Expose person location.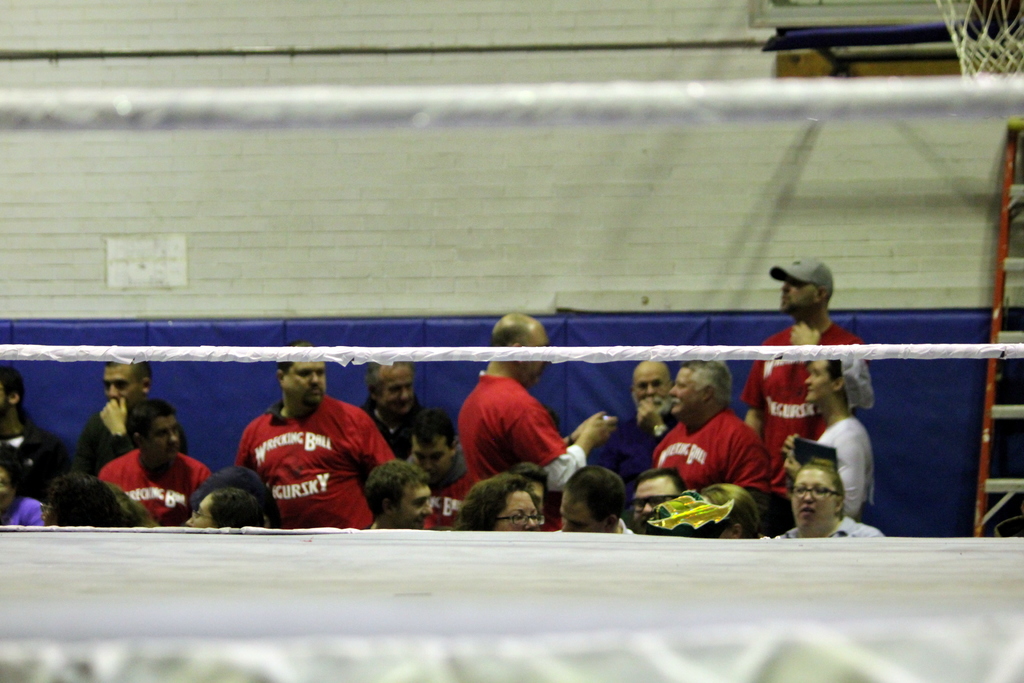
Exposed at BBox(554, 475, 642, 537).
